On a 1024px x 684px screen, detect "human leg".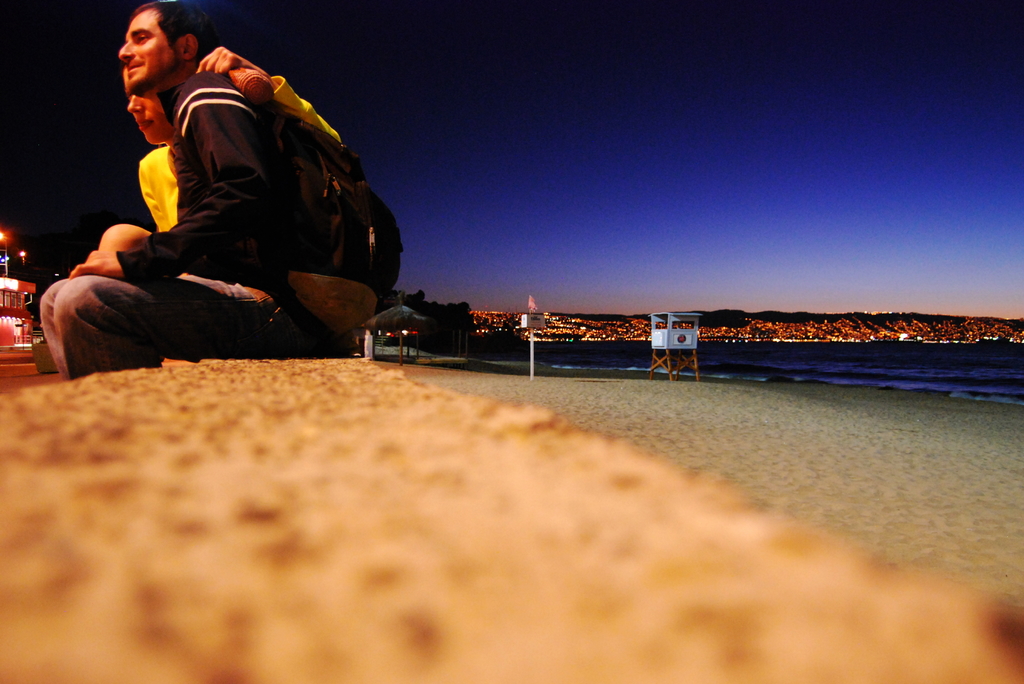
box=[36, 273, 324, 377].
